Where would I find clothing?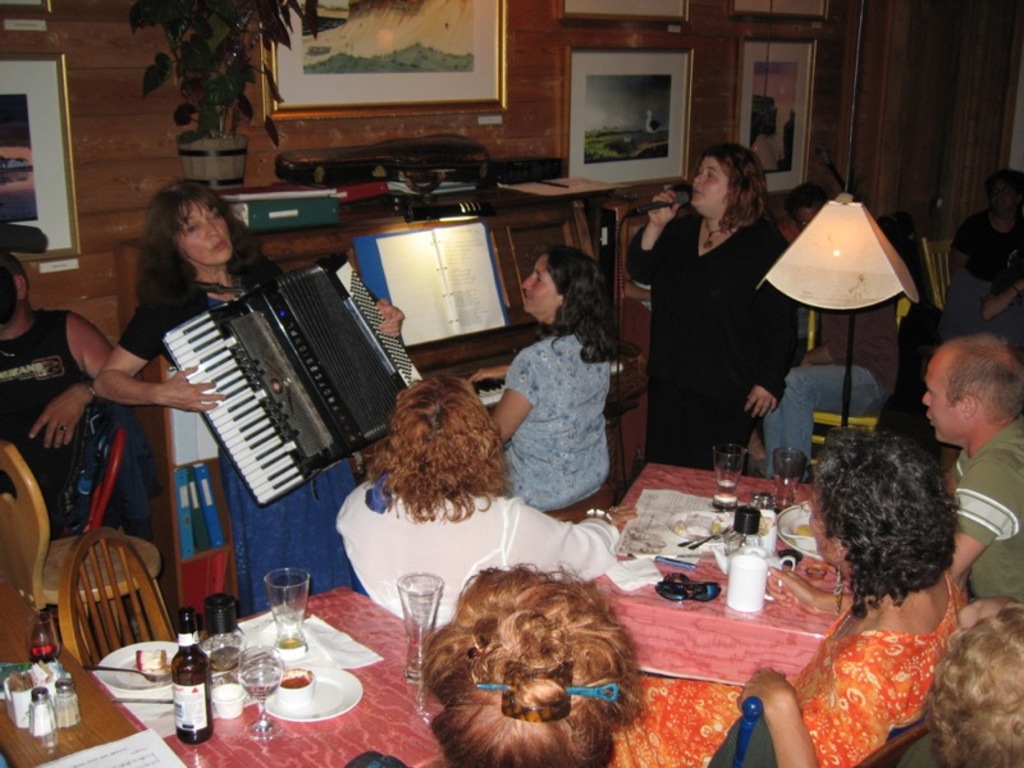
At [left=945, top=404, right=1023, bottom=605].
